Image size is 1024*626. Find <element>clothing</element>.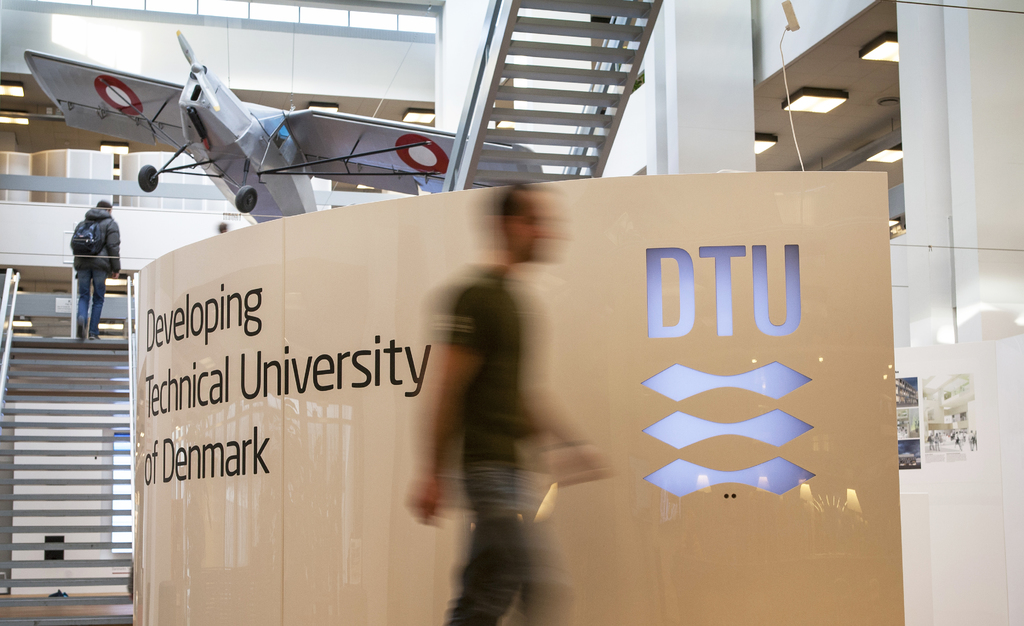
locate(43, 183, 125, 335).
